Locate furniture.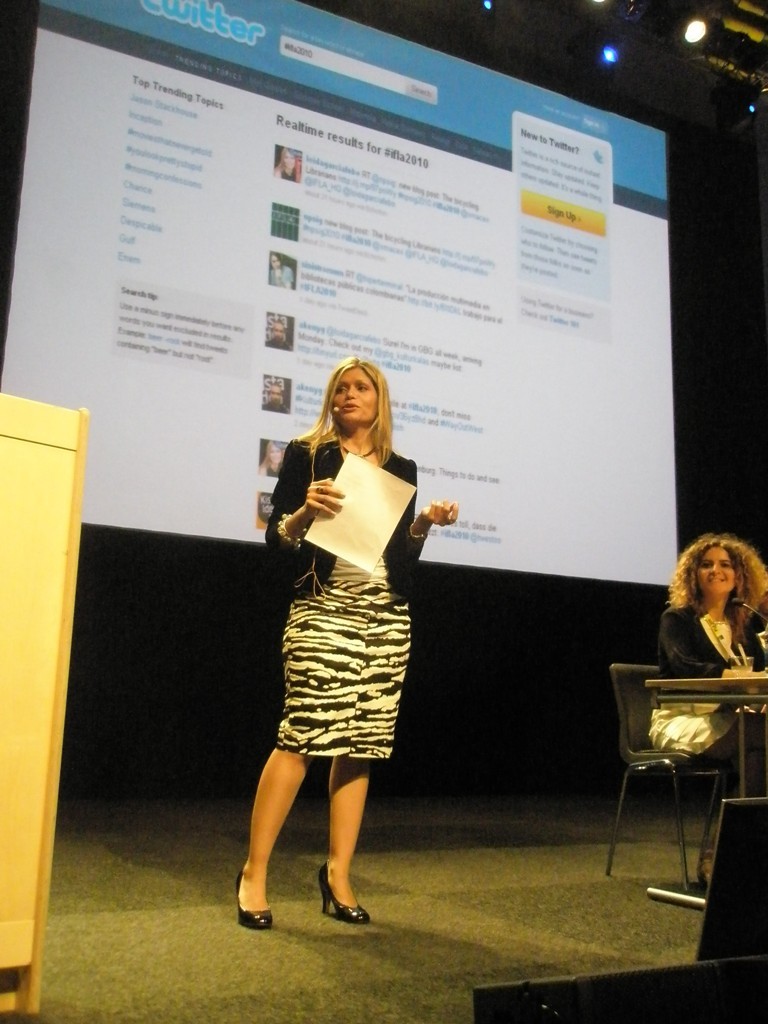
Bounding box: [left=643, top=673, right=767, bottom=796].
